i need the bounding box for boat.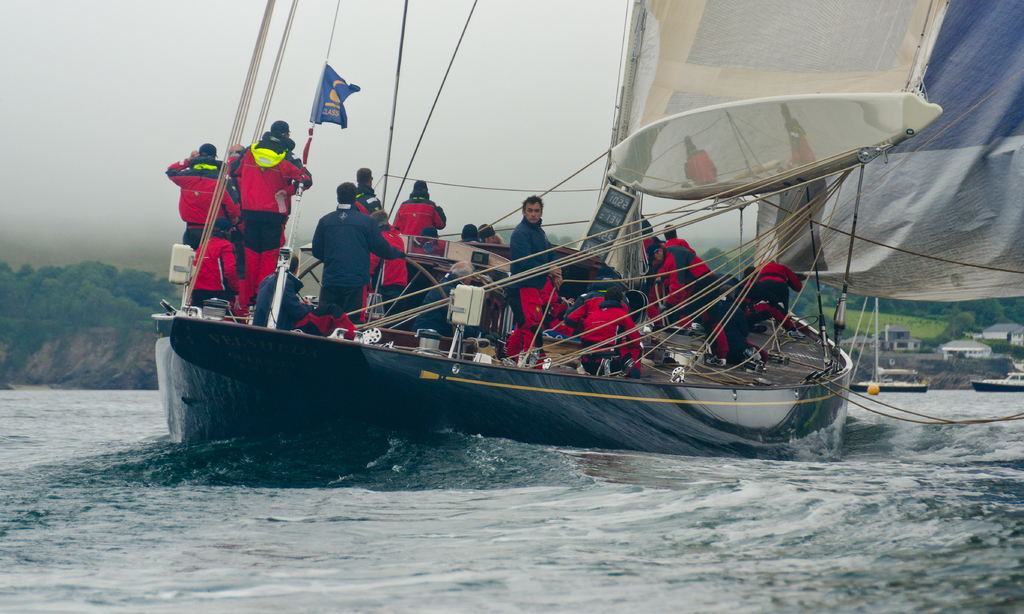
Here it is: 148,0,1023,459.
